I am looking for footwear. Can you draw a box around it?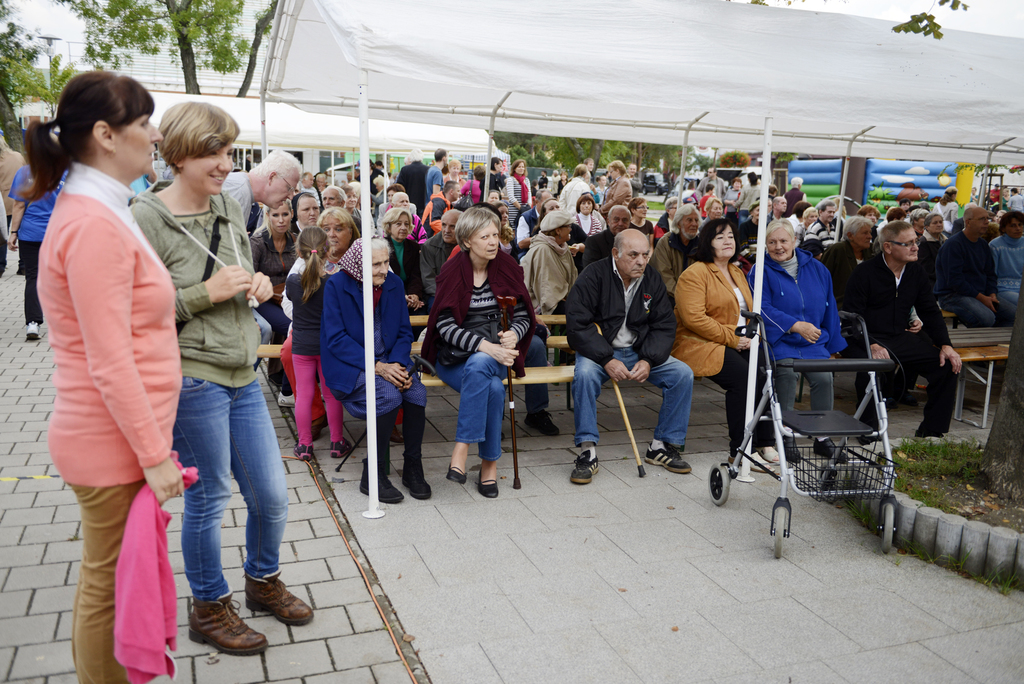
Sure, the bounding box is detection(758, 450, 784, 462).
